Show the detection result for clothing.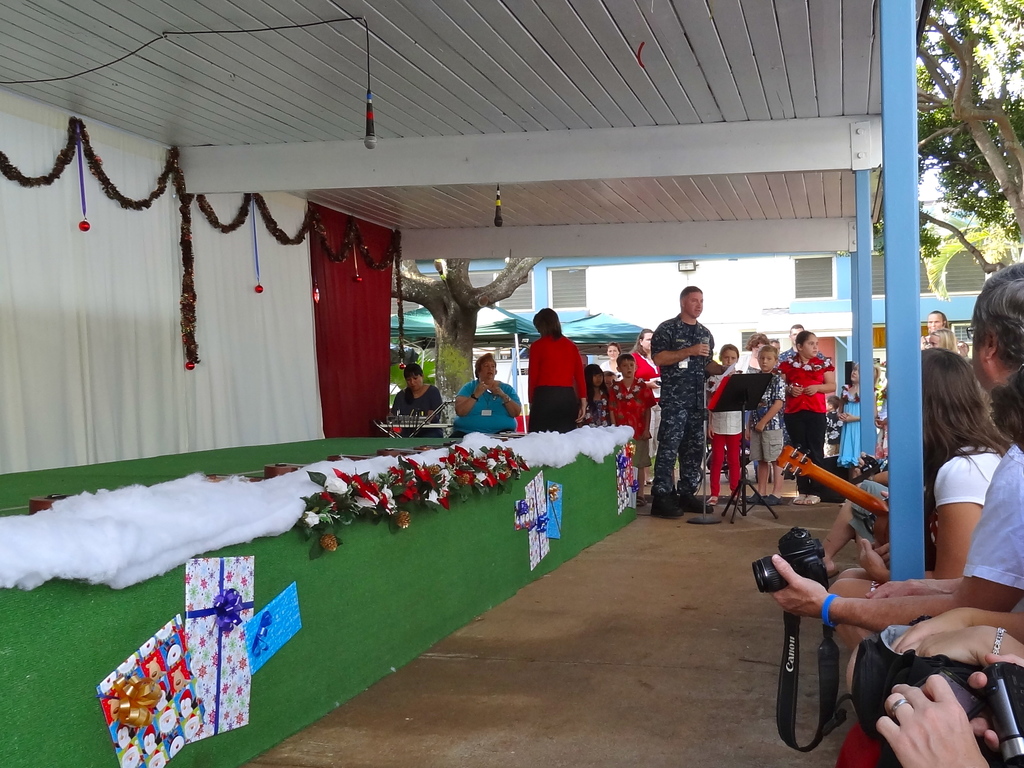
BBox(775, 344, 840, 490).
